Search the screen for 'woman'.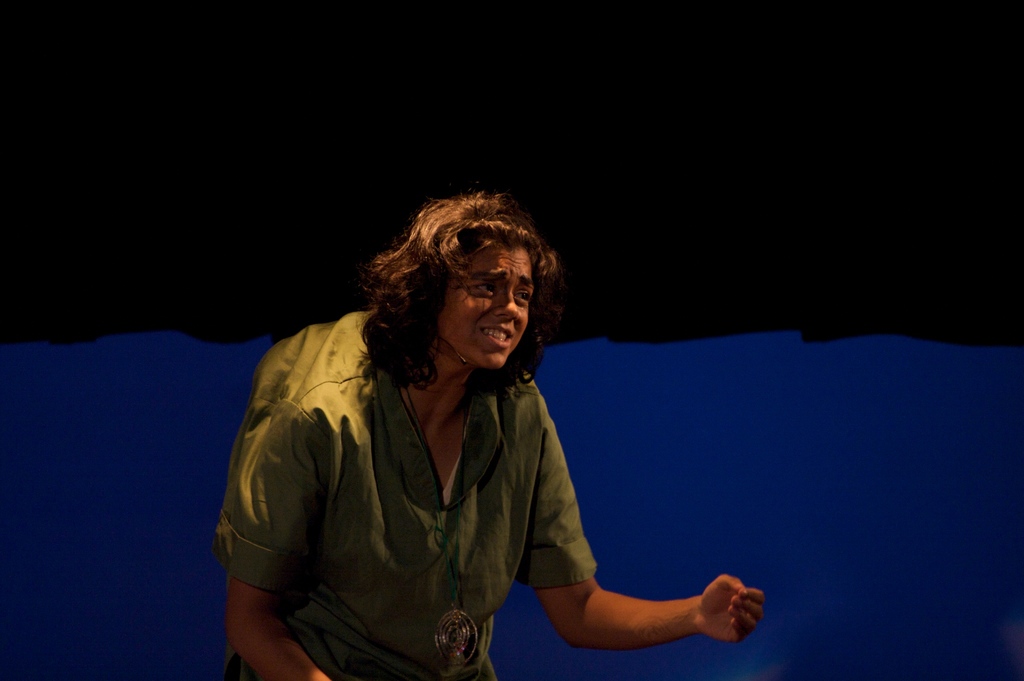
Found at <bbox>216, 184, 769, 676</bbox>.
